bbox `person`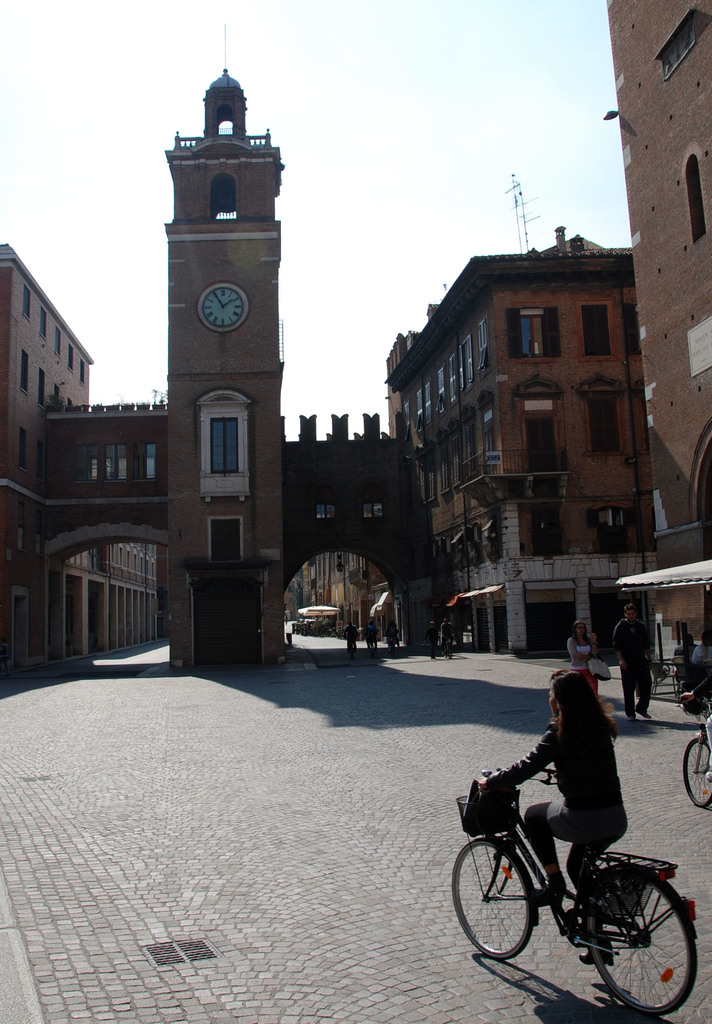
(left=366, top=620, right=380, bottom=653)
